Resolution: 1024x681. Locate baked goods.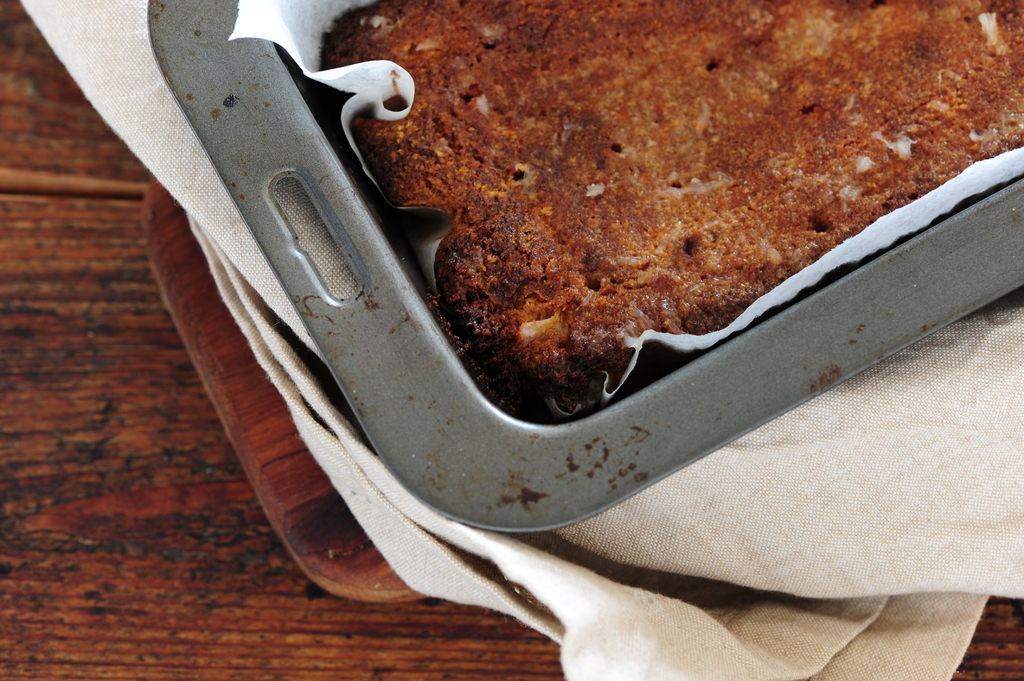
crop(316, 0, 1023, 422).
